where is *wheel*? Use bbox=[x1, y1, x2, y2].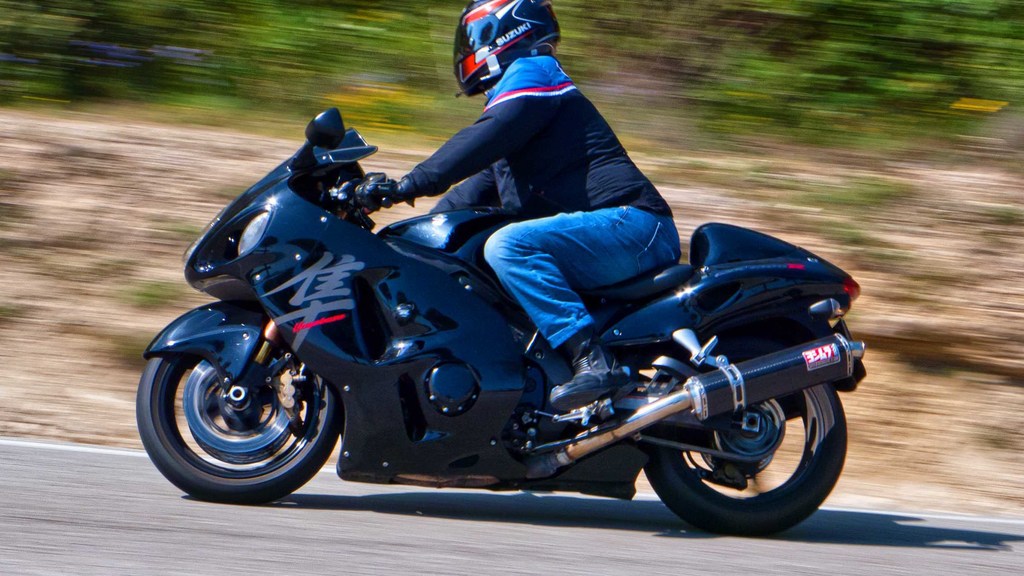
bbox=[131, 344, 344, 502].
